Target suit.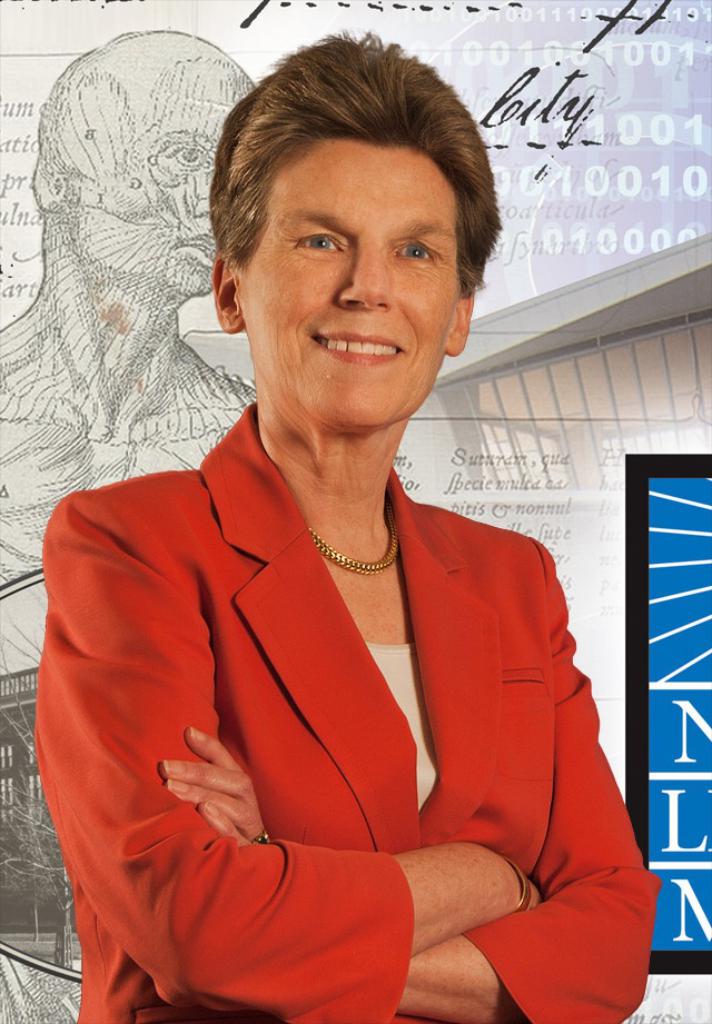
Target region: x1=49, y1=286, x2=649, y2=1011.
